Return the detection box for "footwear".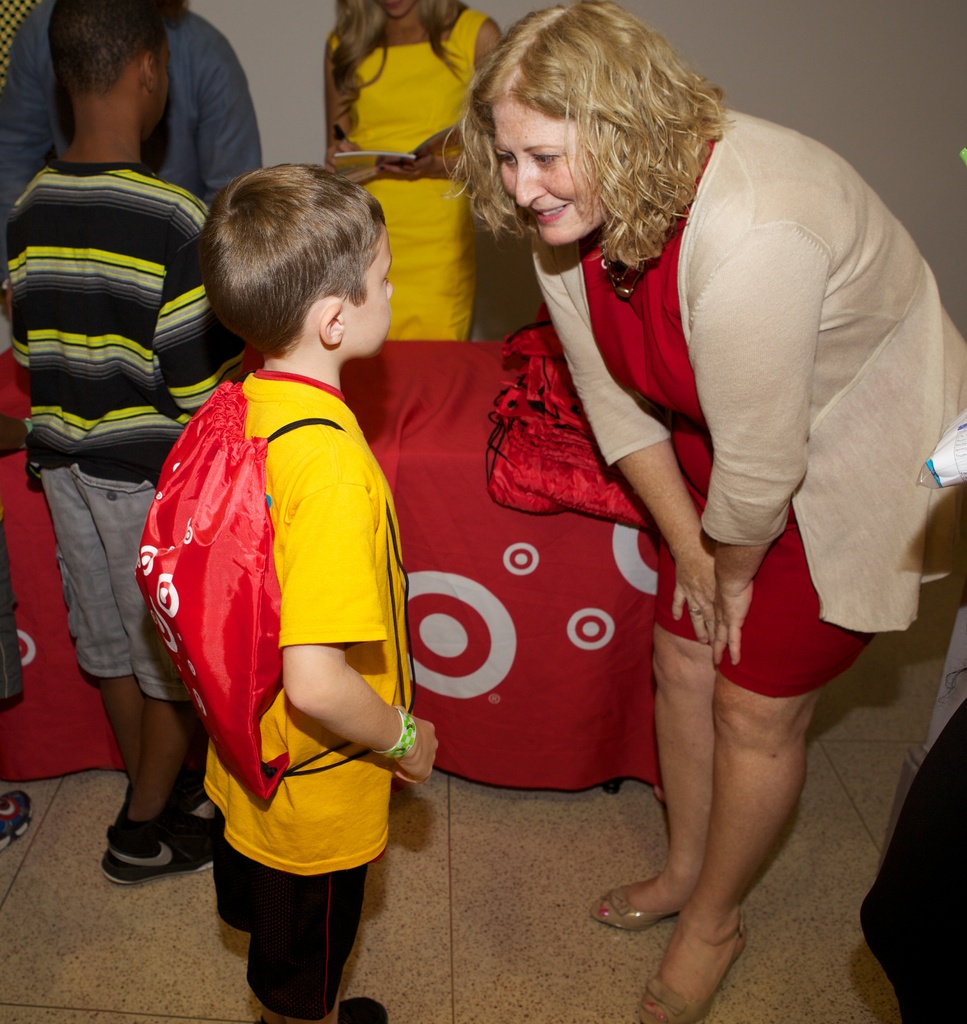
BBox(633, 918, 750, 1023).
